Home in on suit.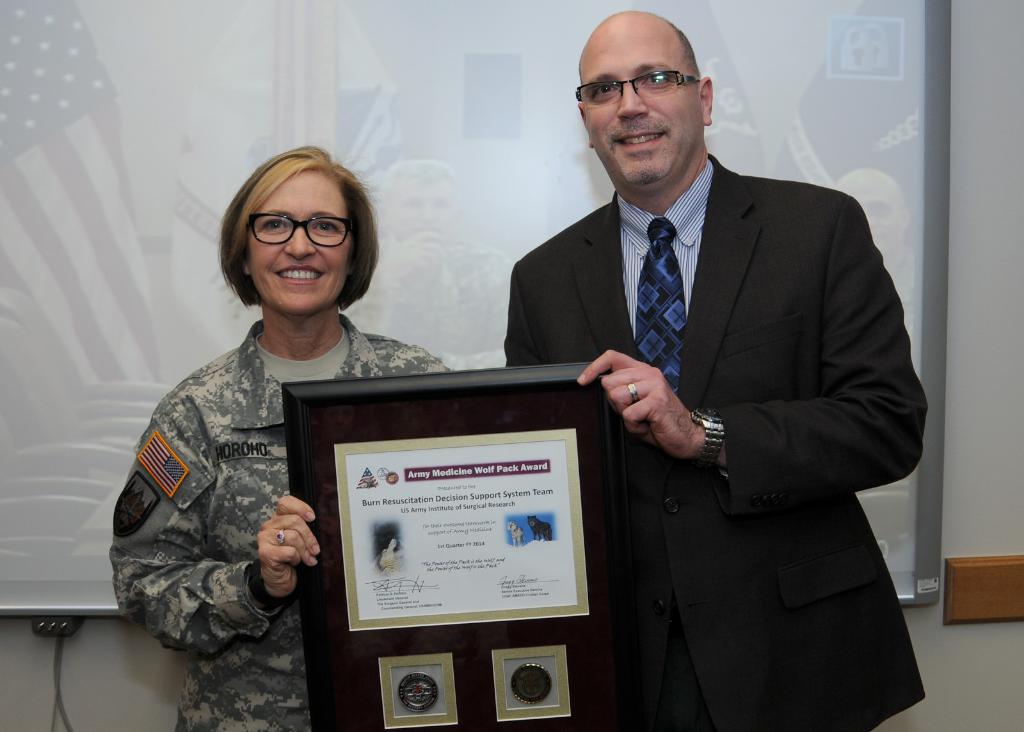
Homed in at bbox=(580, 135, 947, 720).
